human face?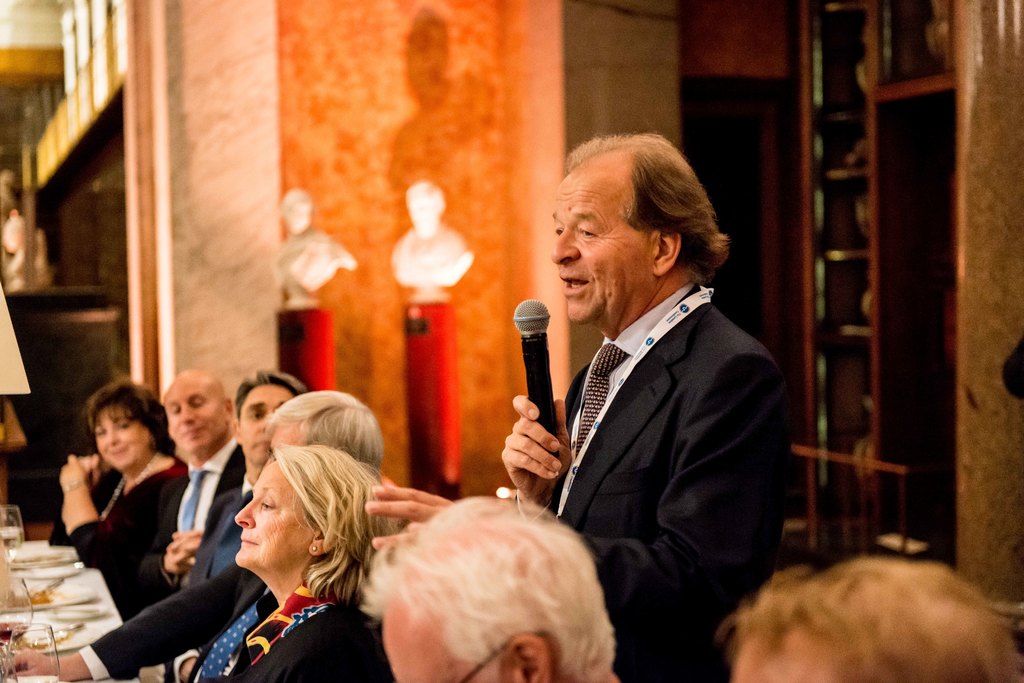
234, 458, 321, 579
